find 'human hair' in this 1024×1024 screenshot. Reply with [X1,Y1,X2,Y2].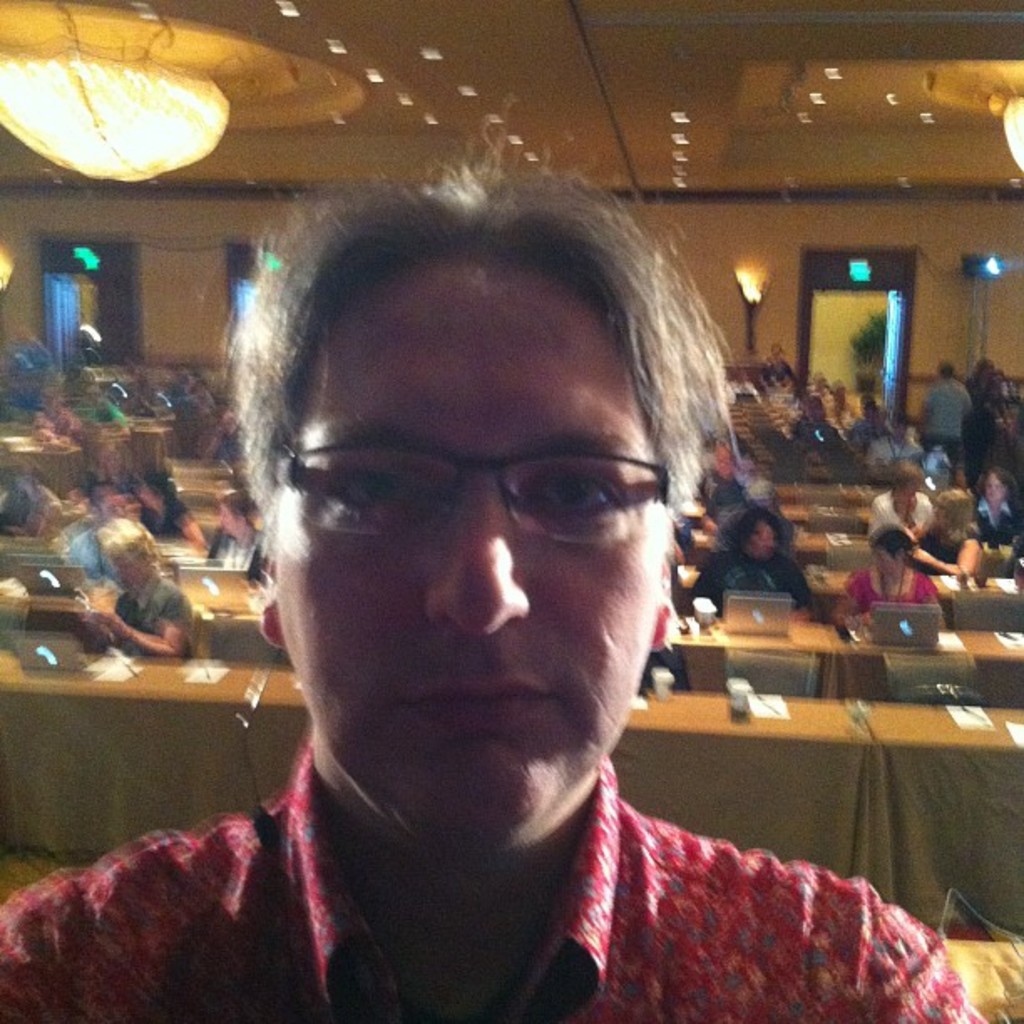
[927,490,977,534].
